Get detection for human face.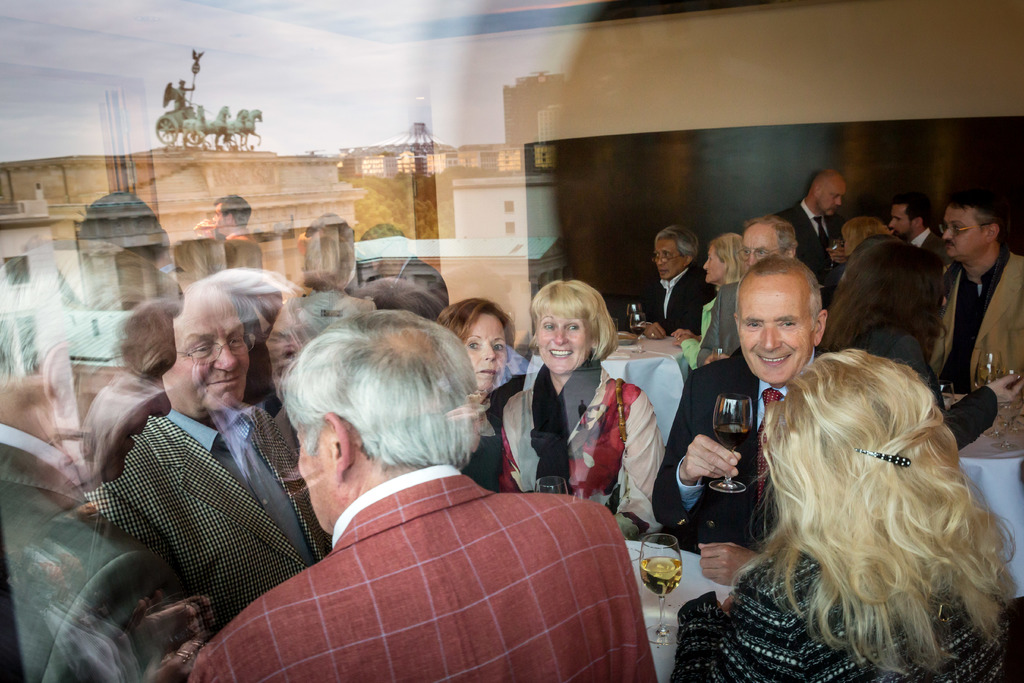
Detection: pyautogui.locateOnScreen(939, 209, 977, 268).
